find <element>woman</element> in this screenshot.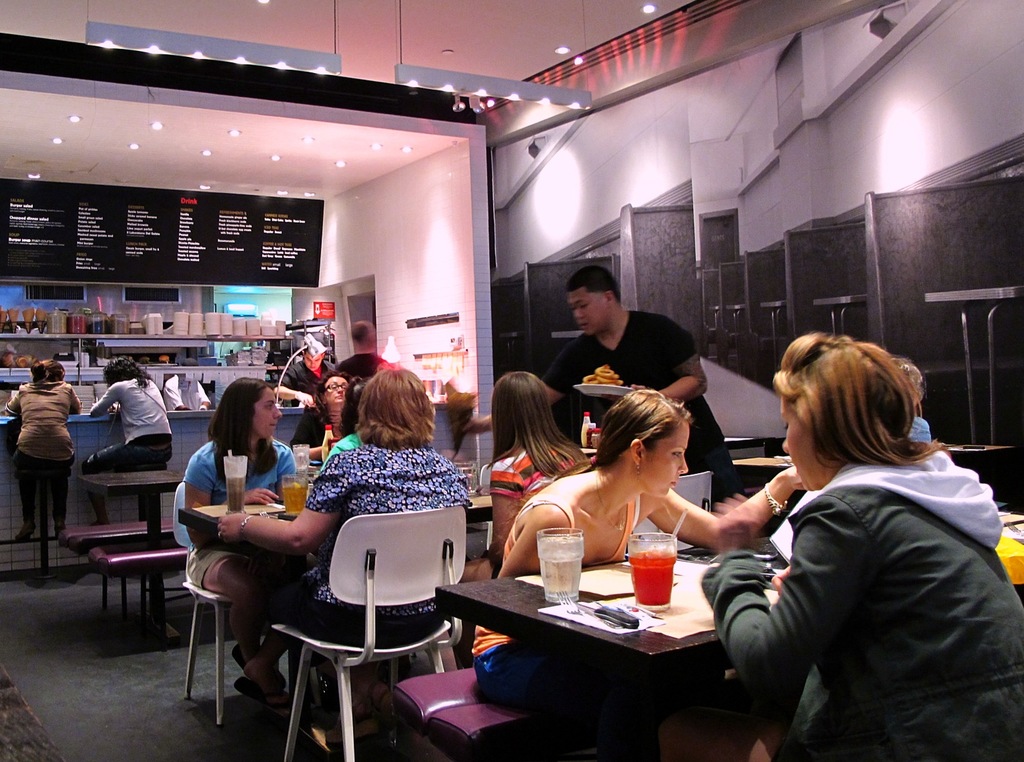
The bounding box for <element>woman</element> is [686, 313, 998, 755].
